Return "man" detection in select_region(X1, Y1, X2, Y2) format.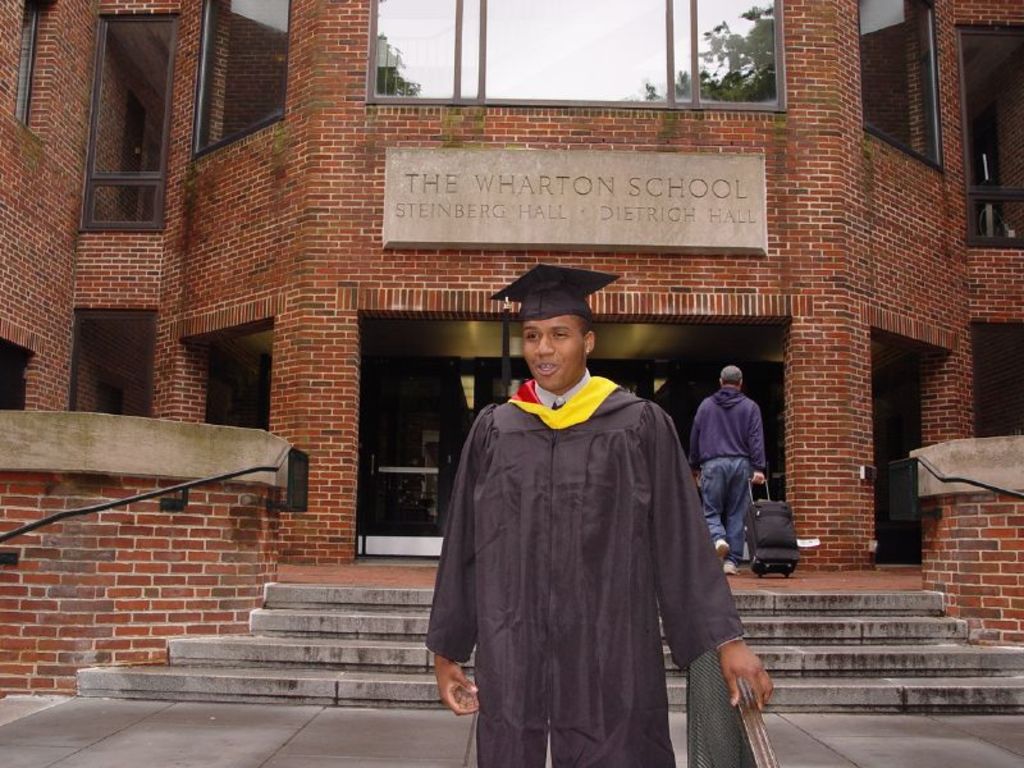
select_region(421, 270, 746, 762).
